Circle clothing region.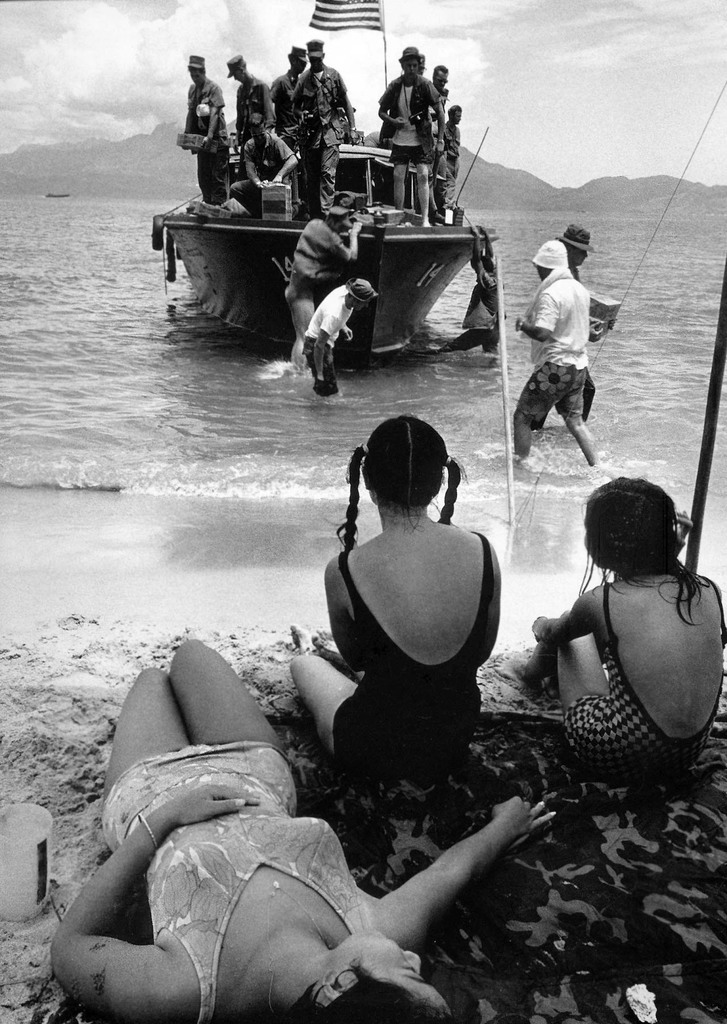
Region: bbox=(102, 741, 369, 1023).
